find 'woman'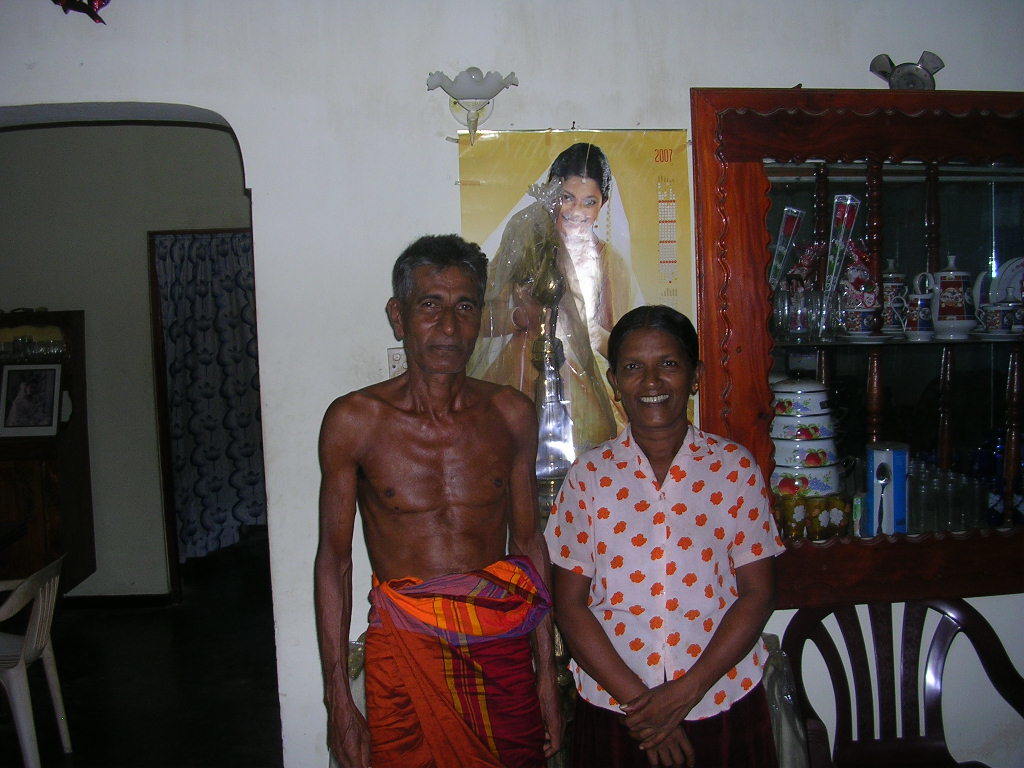
x1=476 y1=140 x2=649 y2=481
